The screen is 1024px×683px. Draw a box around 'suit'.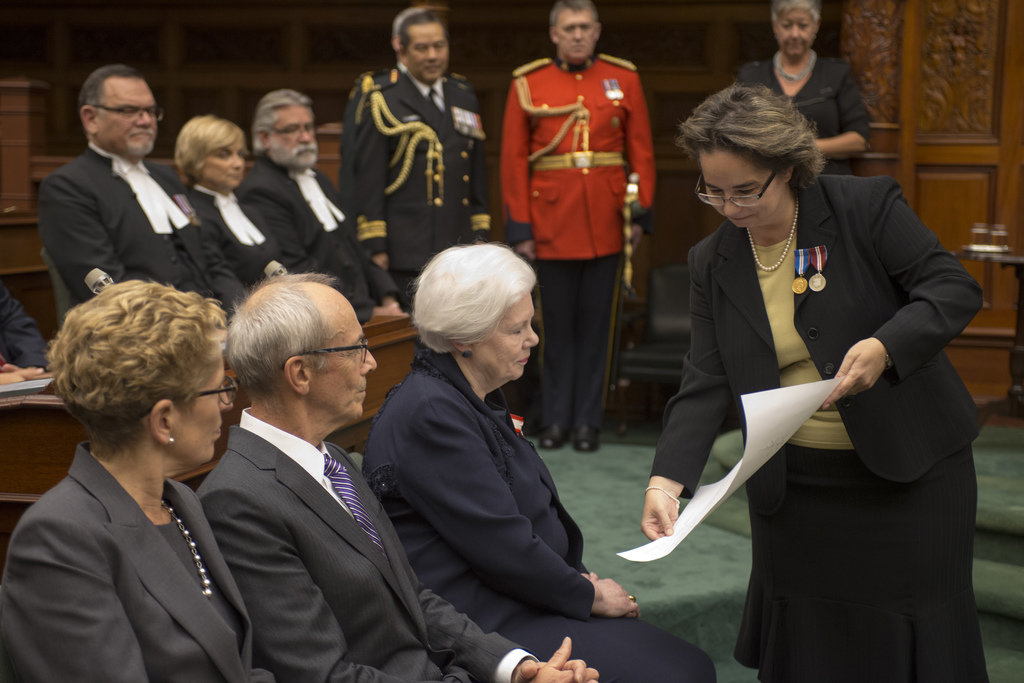
{"x1": 355, "y1": 70, "x2": 490, "y2": 311}.
